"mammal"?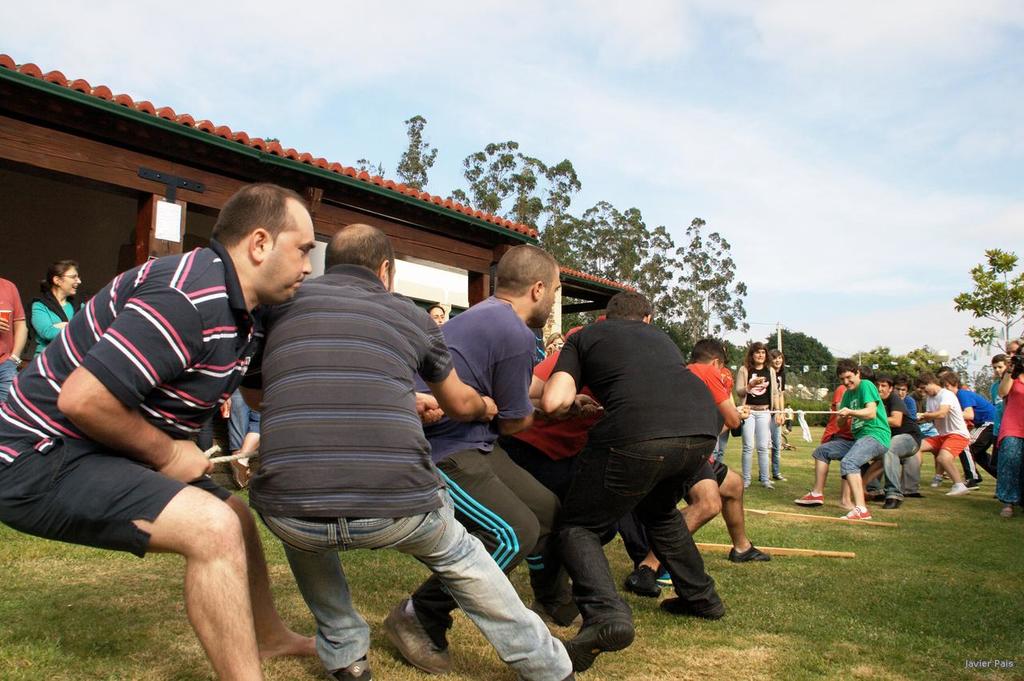
<region>456, 298, 738, 643</region>
